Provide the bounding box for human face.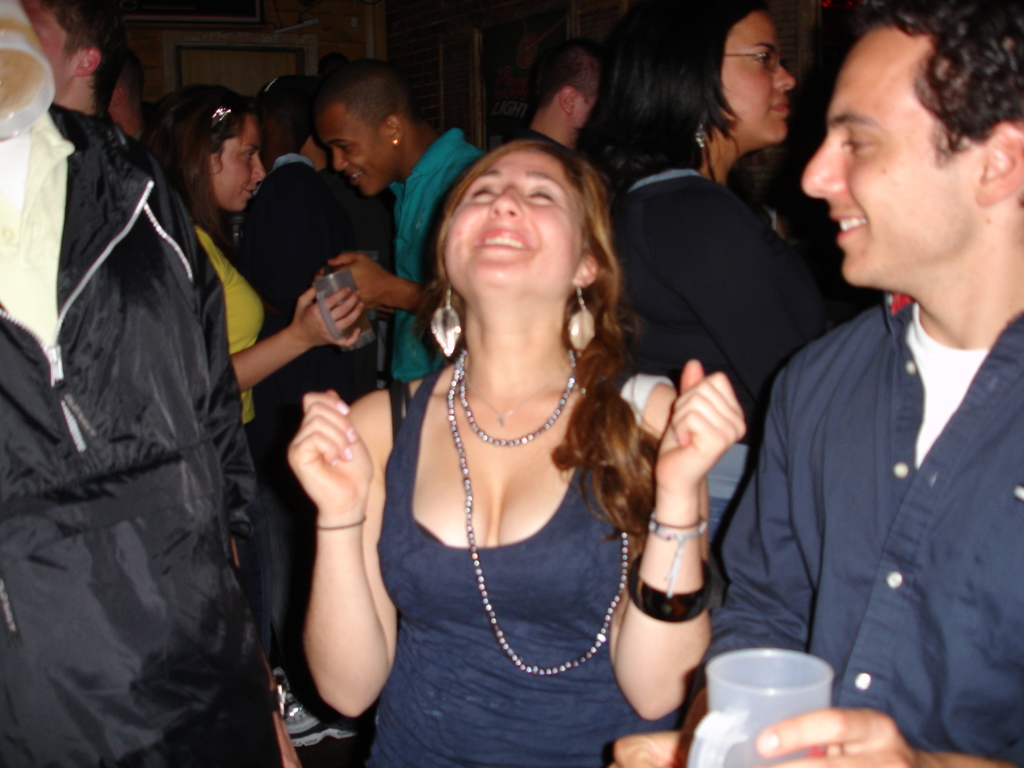
{"x1": 314, "y1": 101, "x2": 392, "y2": 198}.
